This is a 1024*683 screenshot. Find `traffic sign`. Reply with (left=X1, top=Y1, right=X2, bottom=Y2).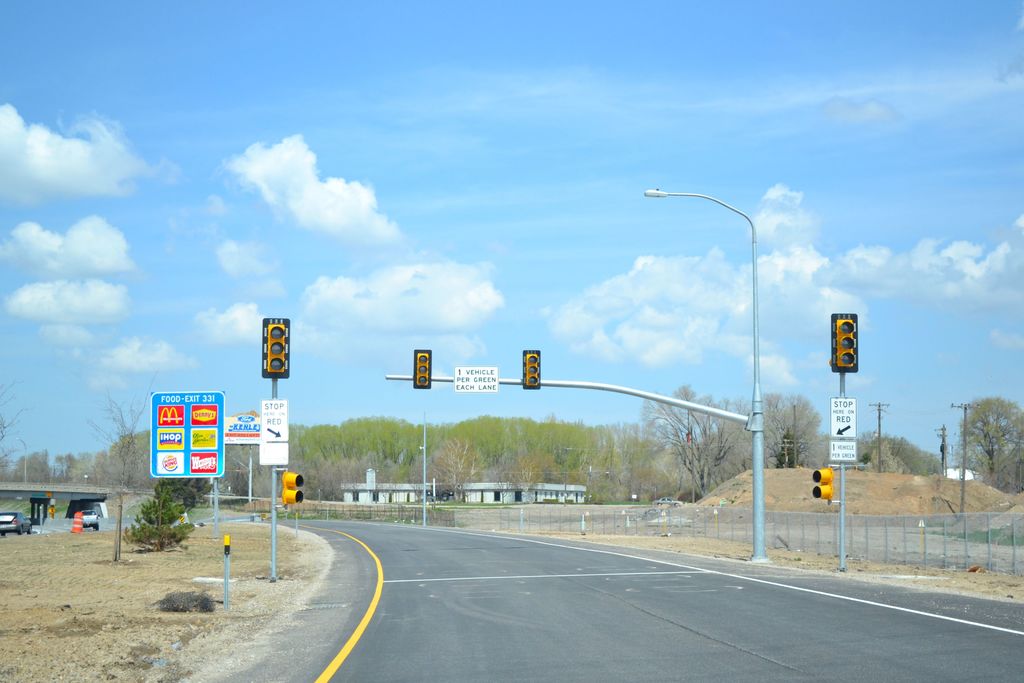
(left=813, top=468, right=834, bottom=500).
